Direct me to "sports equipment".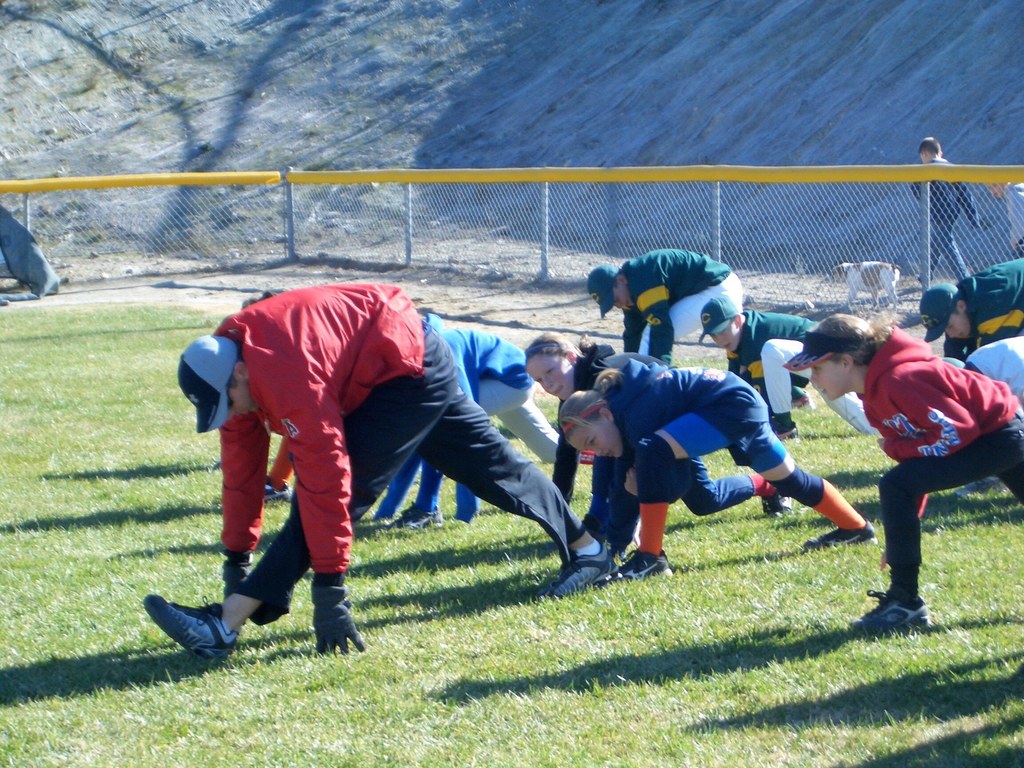
Direction: (left=849, top=587, right=930, bottom=627).
